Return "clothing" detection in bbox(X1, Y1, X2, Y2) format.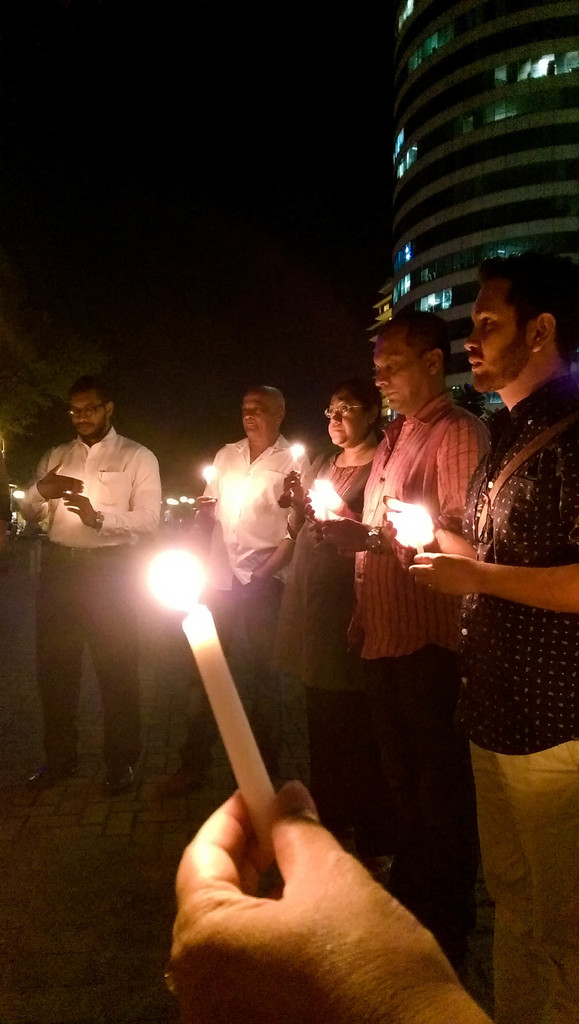
bbox(178, 416, 316, 803).
